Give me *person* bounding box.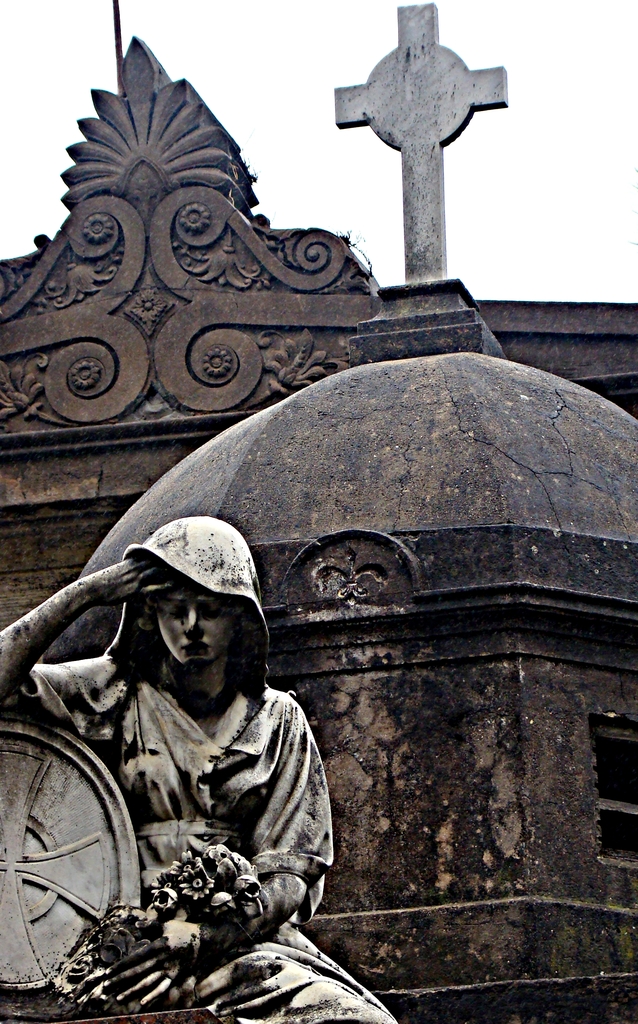
l=0, t=526, r=403, b=1023.
